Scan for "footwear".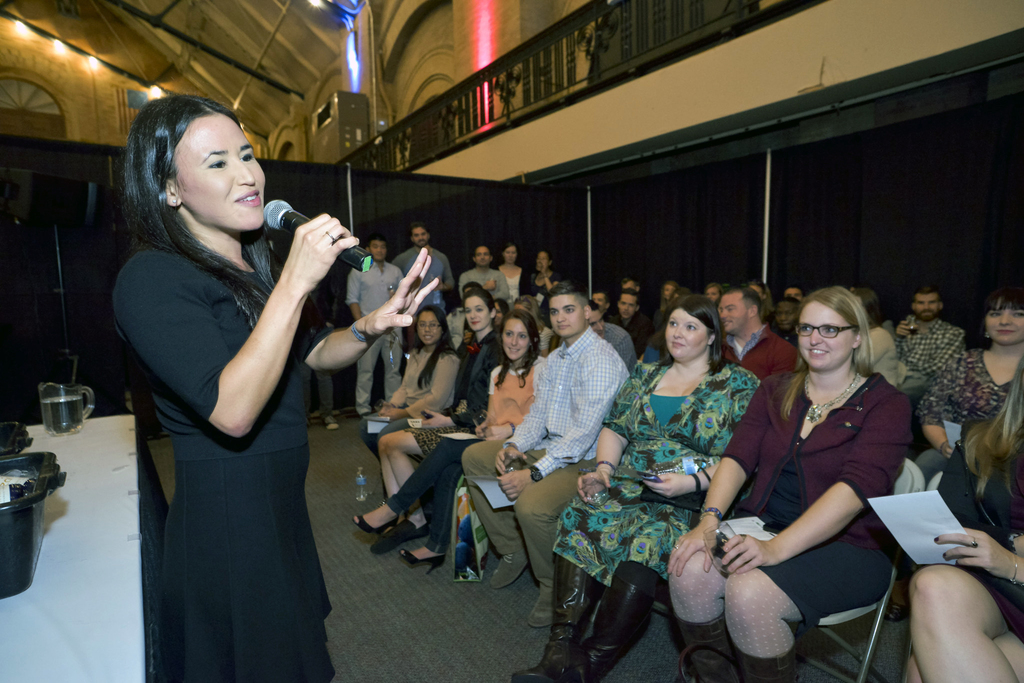
Scan result: 348:498:403:533.
